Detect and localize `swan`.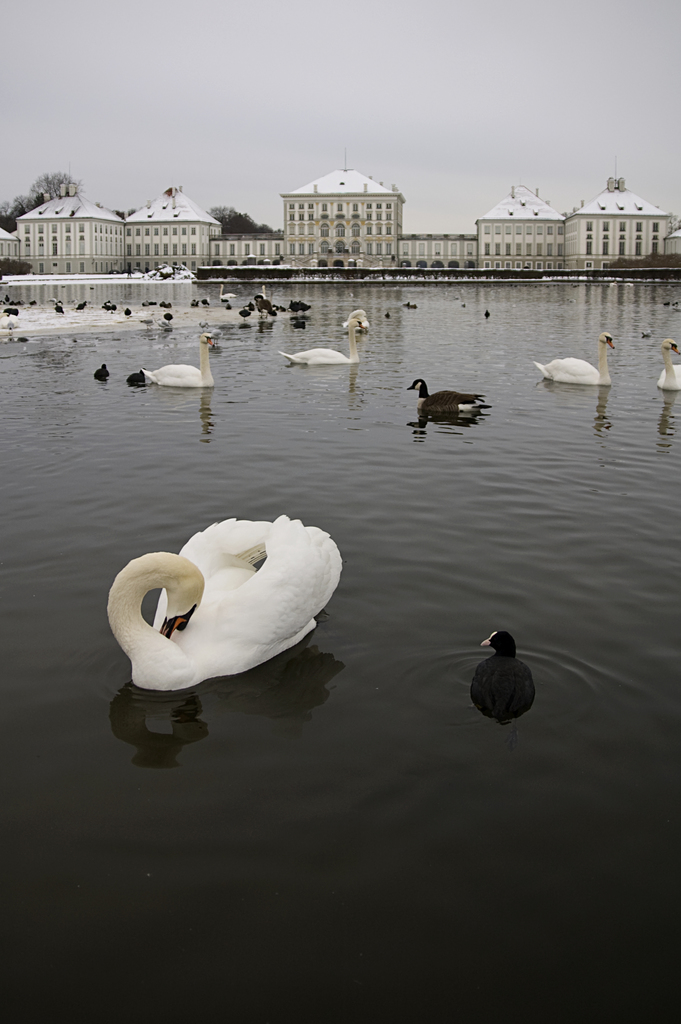
Localized at pyautogui.locateOnScreen(144, 328, 224, 393).
